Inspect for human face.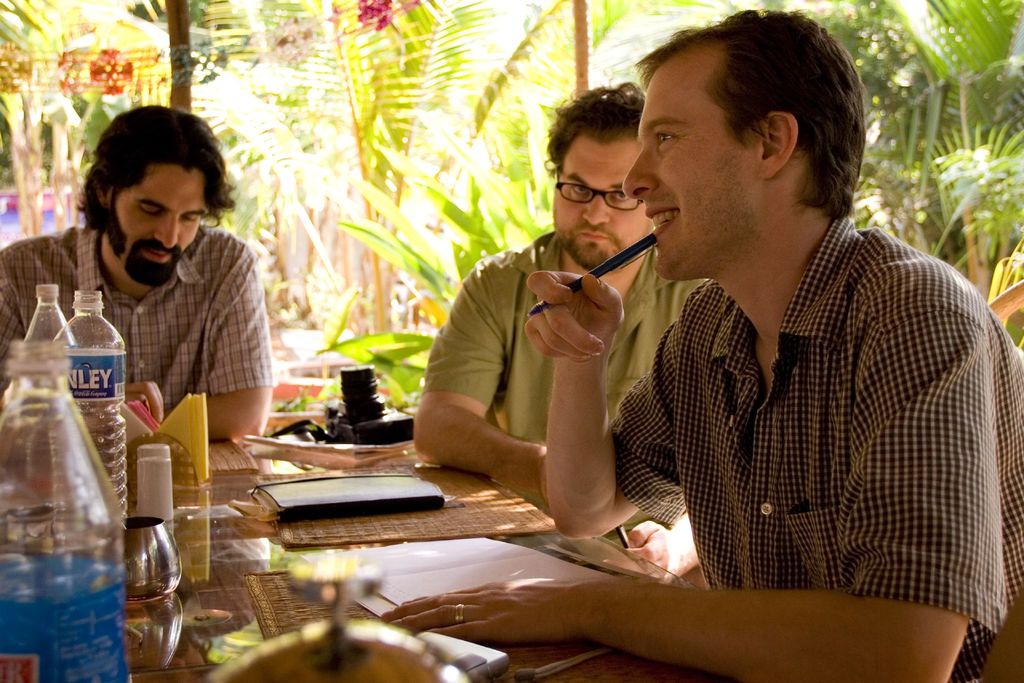
Inspection: x1=115 y1=164 x2=202 y2=288.
